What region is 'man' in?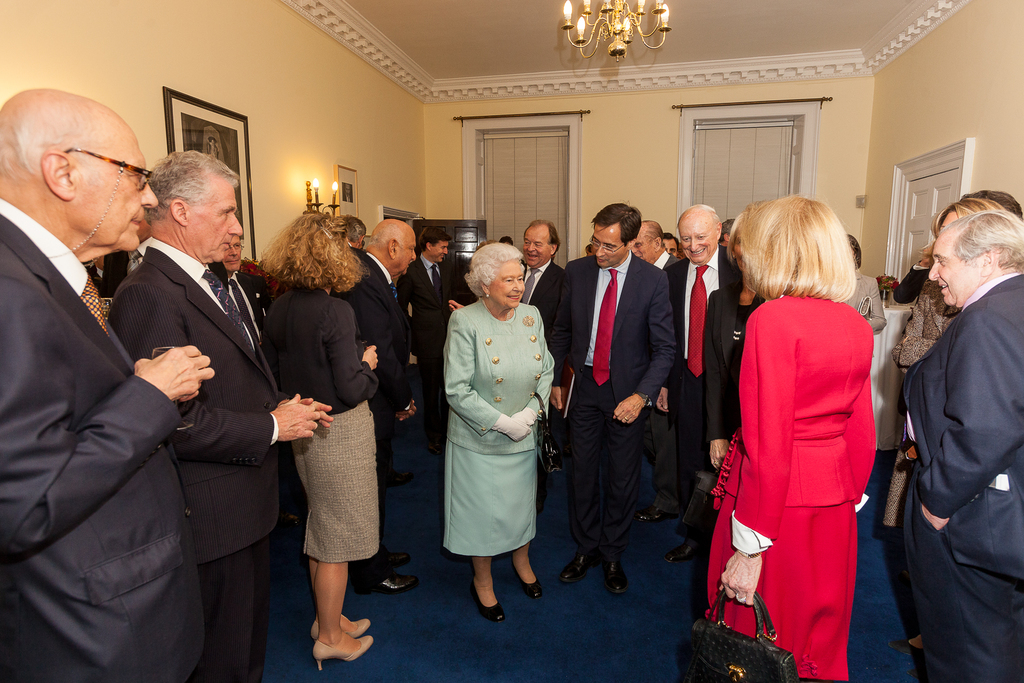
Rect(336, 216, 417, 596).
